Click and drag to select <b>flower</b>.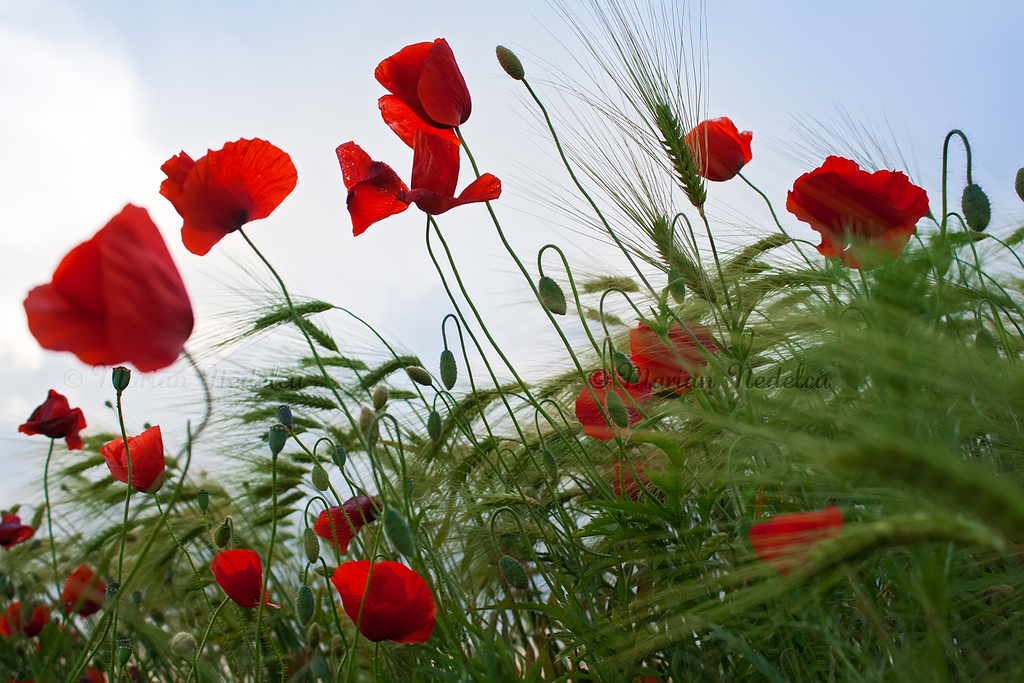
Selection: <bbox>785, 152, 932, 270</bbox>.
